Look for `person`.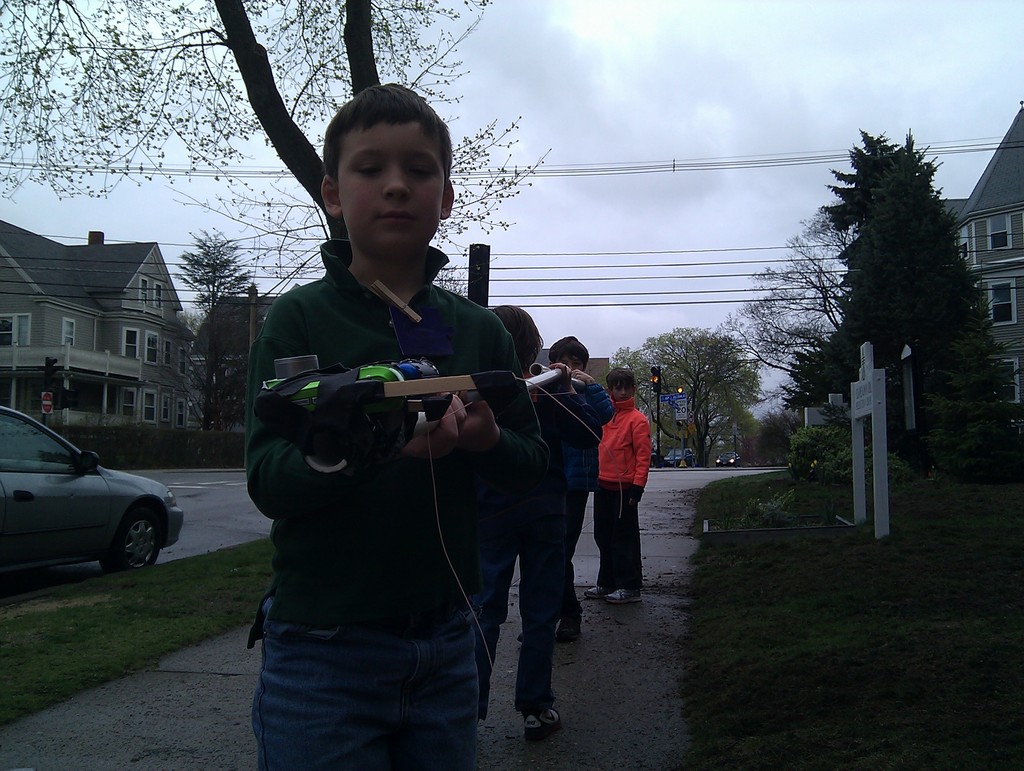
Found: locate(474, 303, 571, 741).
